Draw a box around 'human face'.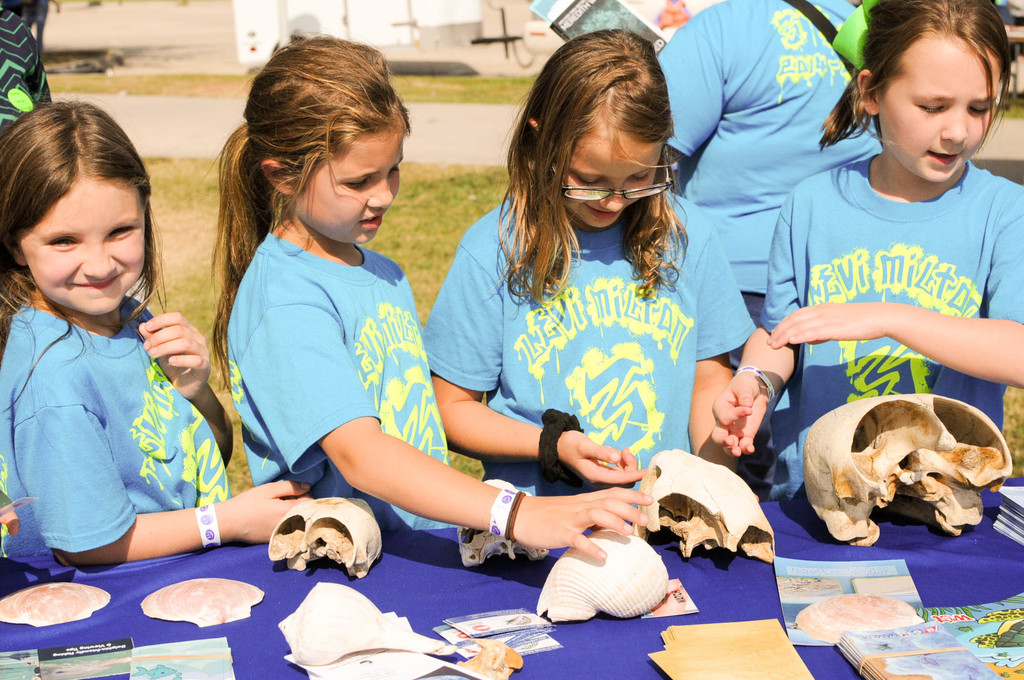
left=13, top=176, right=152, bottom=319.
